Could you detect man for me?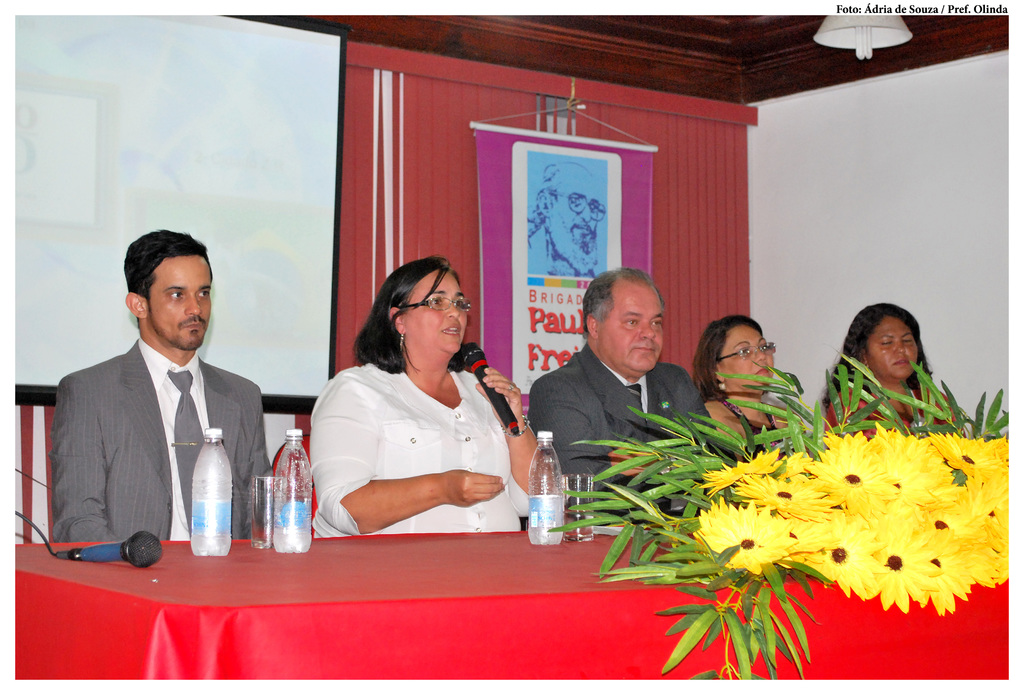
Detection result: left=531, top=265, right=709, bottom=519.
